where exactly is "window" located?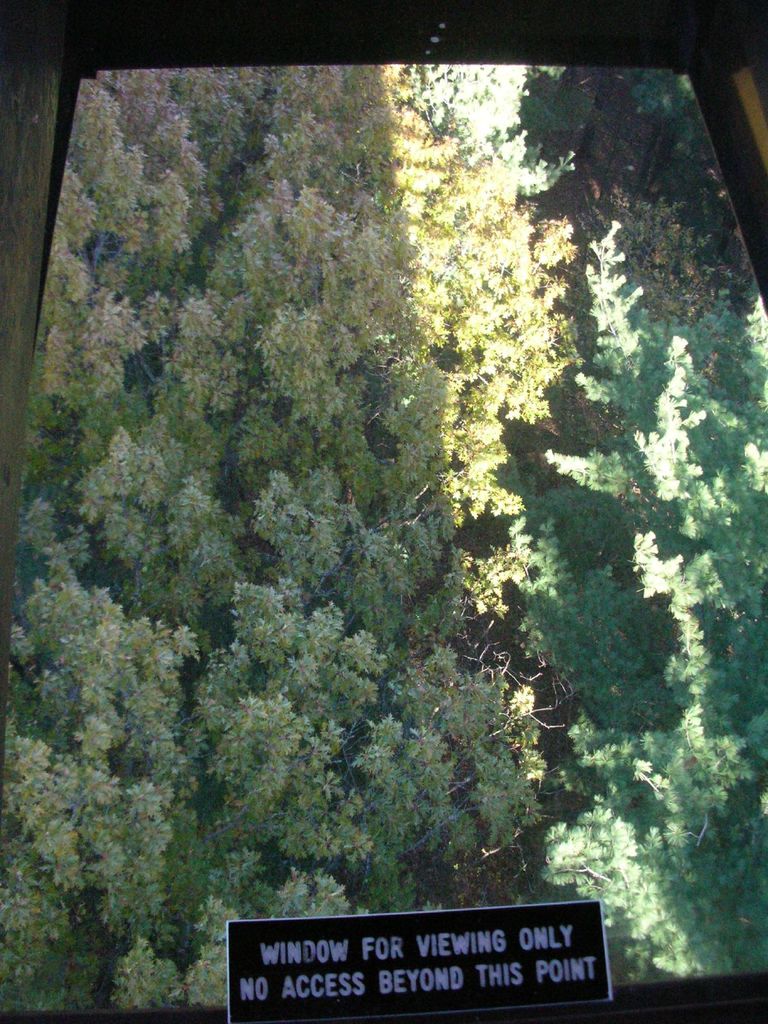
Its bounding box is x1=0 y1=39 x2=767 y2=1013.
